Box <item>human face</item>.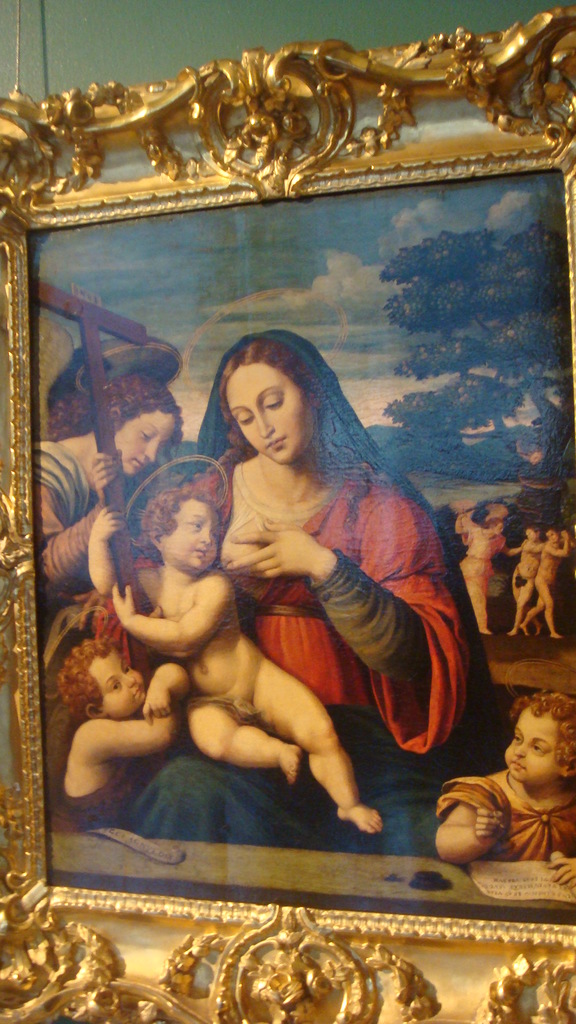
box=[114, 410, 173, 474].
